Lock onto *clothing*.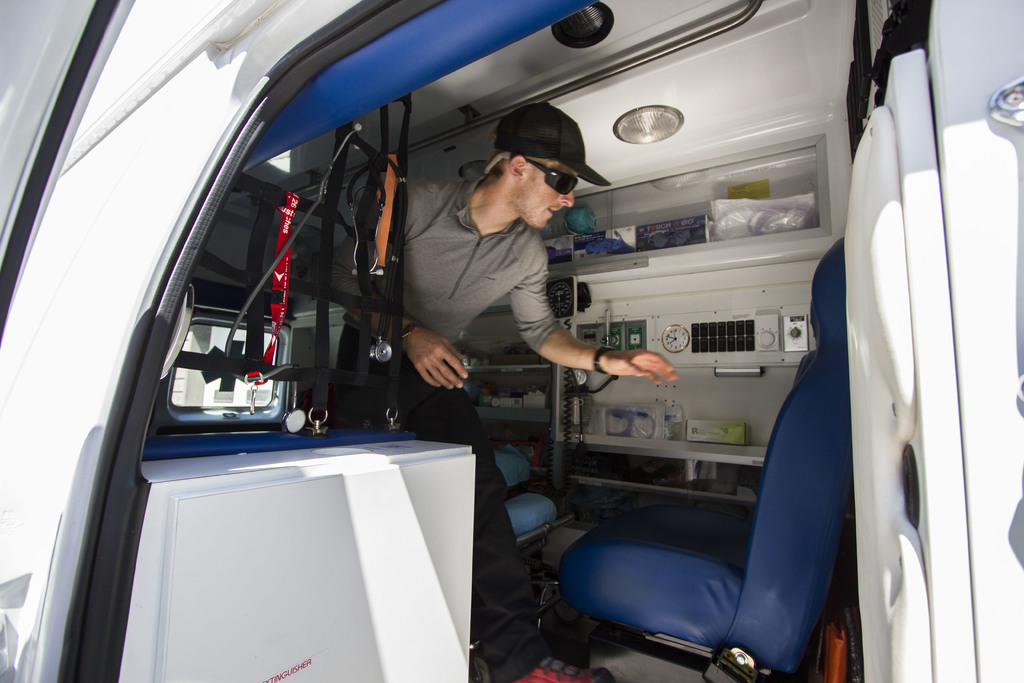
Locked: bbox(321, 172, 566, 682).
